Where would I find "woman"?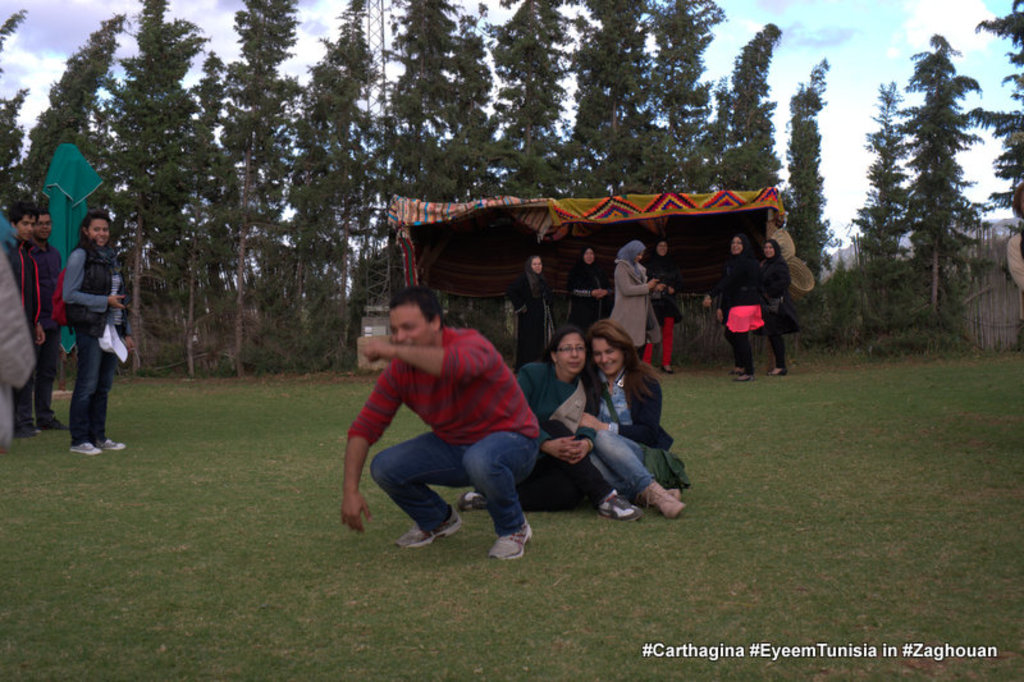
At 577, 316, 691, 523.
